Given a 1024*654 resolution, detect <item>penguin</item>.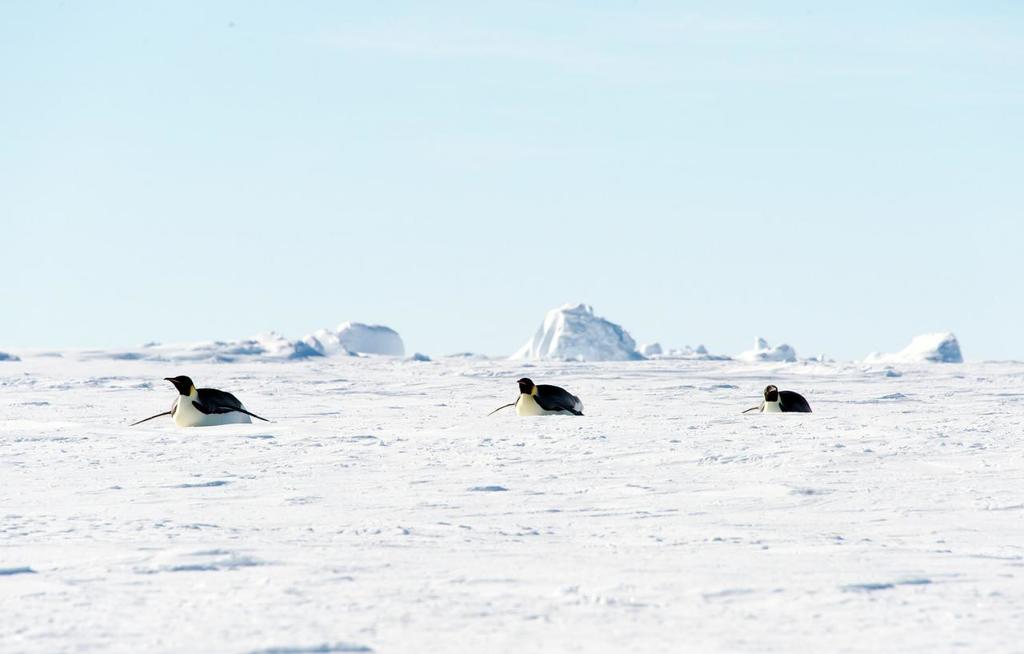
Rect(747, 385, 810, 415).
